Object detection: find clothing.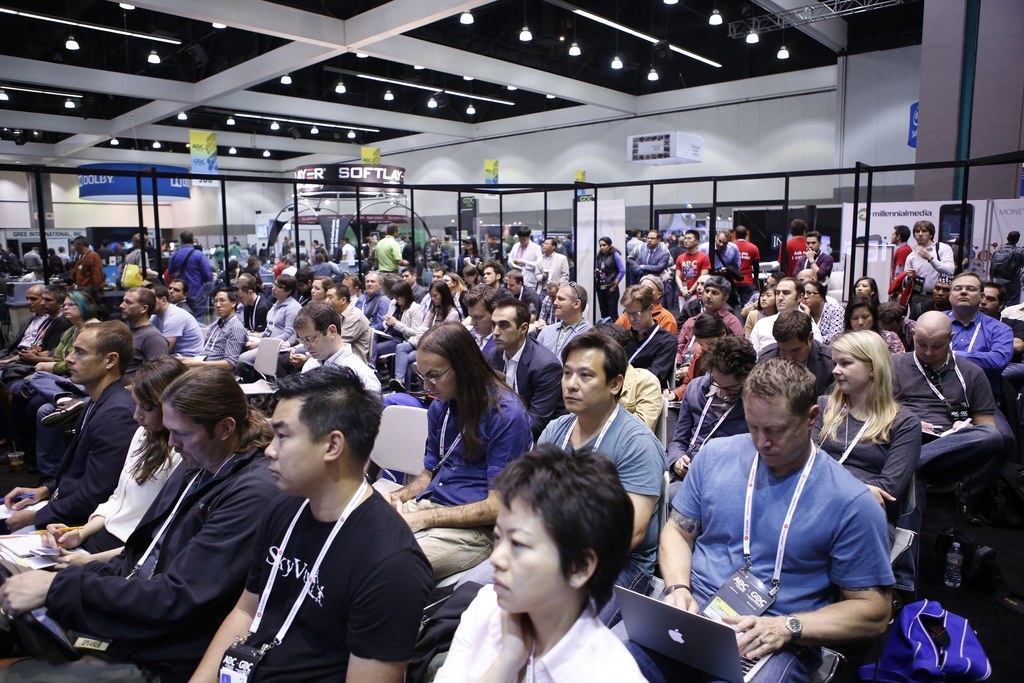
(879, 329, 906, 351).
